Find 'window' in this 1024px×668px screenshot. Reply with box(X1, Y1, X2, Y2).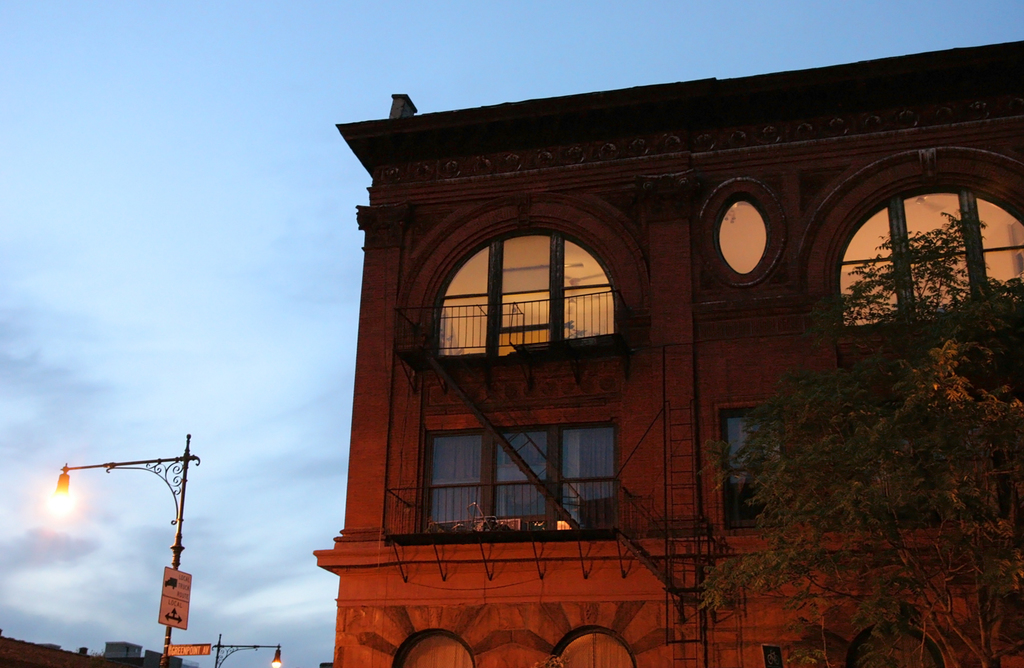
box(718, 192, 767, 272).
